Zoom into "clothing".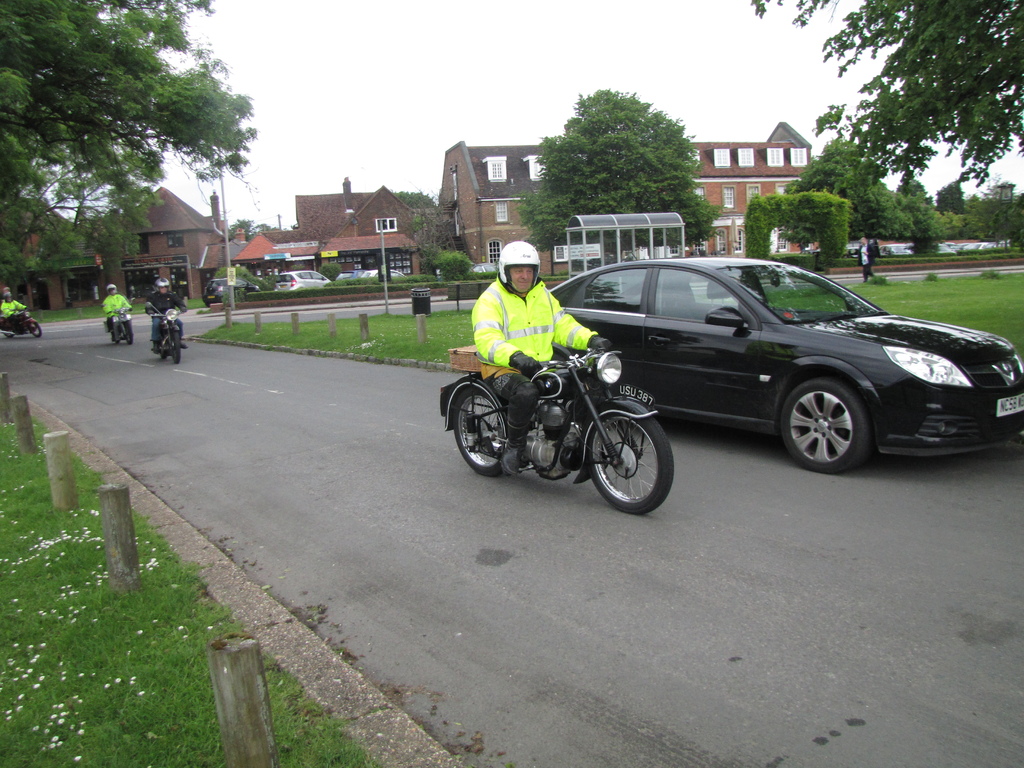
Zoom target: 145/291/187/316.
